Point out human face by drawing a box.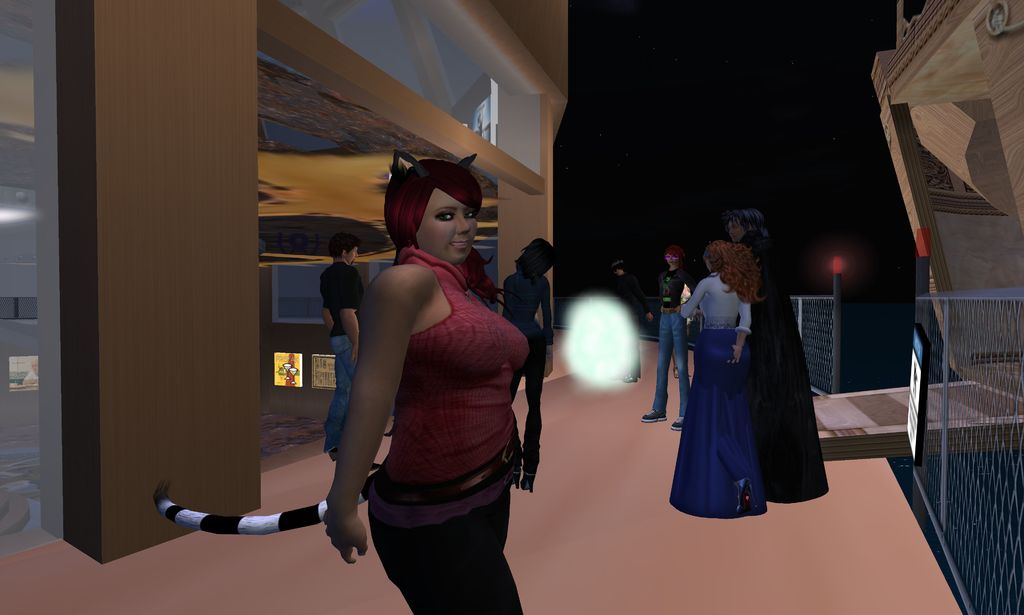
box(726, 213, 744, 243).
